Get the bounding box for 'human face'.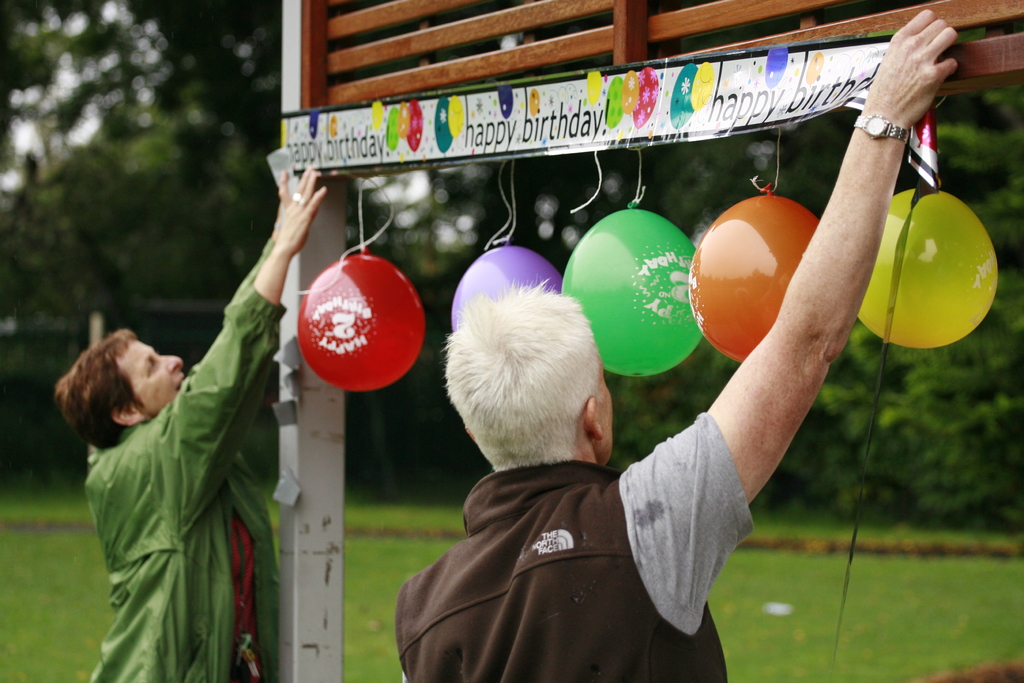
[125, 340, 182, 413].
